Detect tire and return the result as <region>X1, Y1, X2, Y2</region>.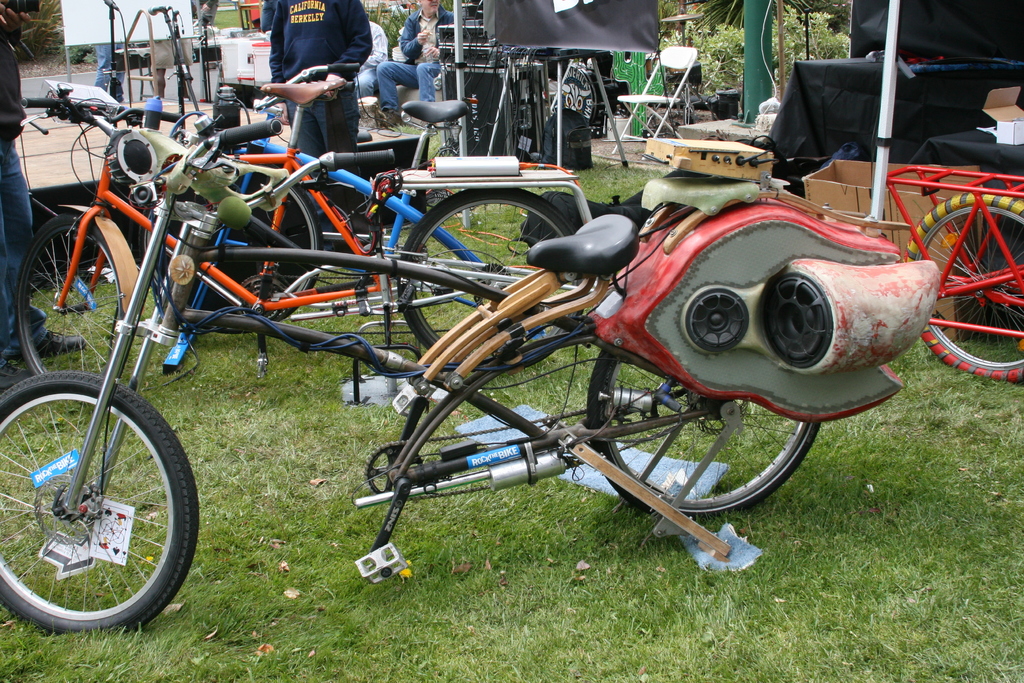
<region>587, 334, 817, 518</region>.
